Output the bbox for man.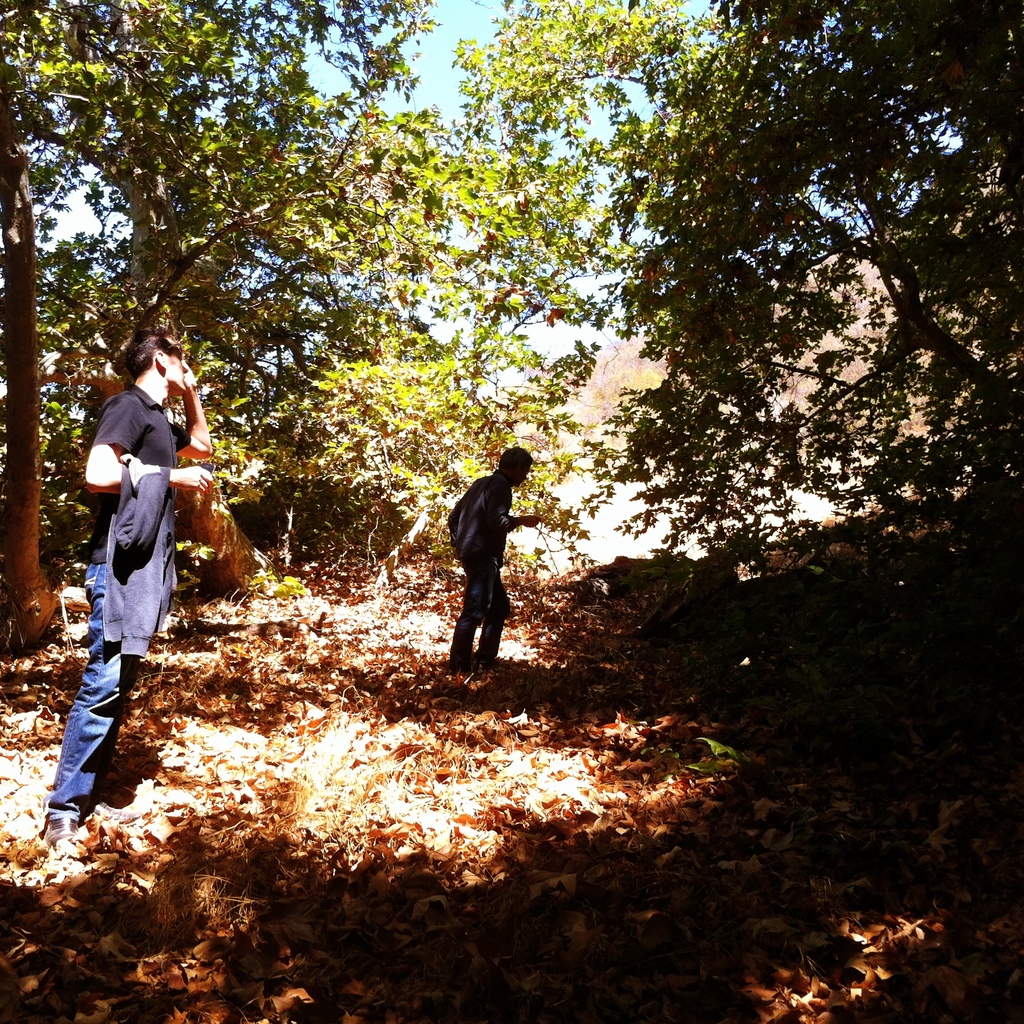
(x1=445, y1=447, x2=531, y2=693).
